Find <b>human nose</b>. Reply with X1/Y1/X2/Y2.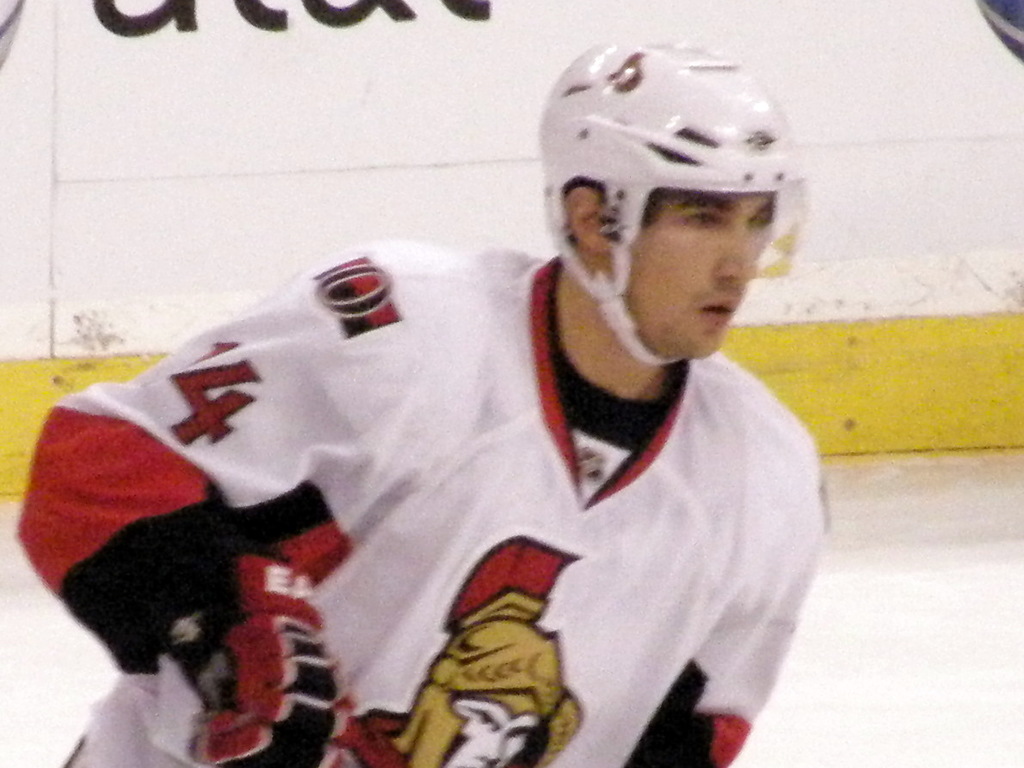
716/222/754/281.
